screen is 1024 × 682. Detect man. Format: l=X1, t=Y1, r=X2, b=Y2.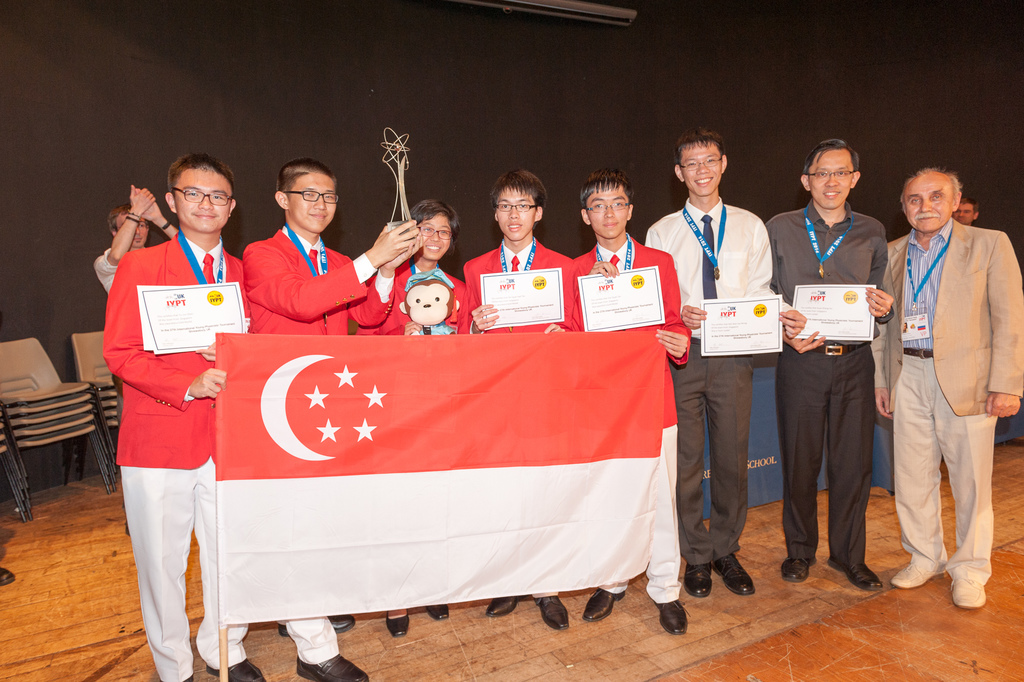
l=564, t=167, r=696, b=635.
